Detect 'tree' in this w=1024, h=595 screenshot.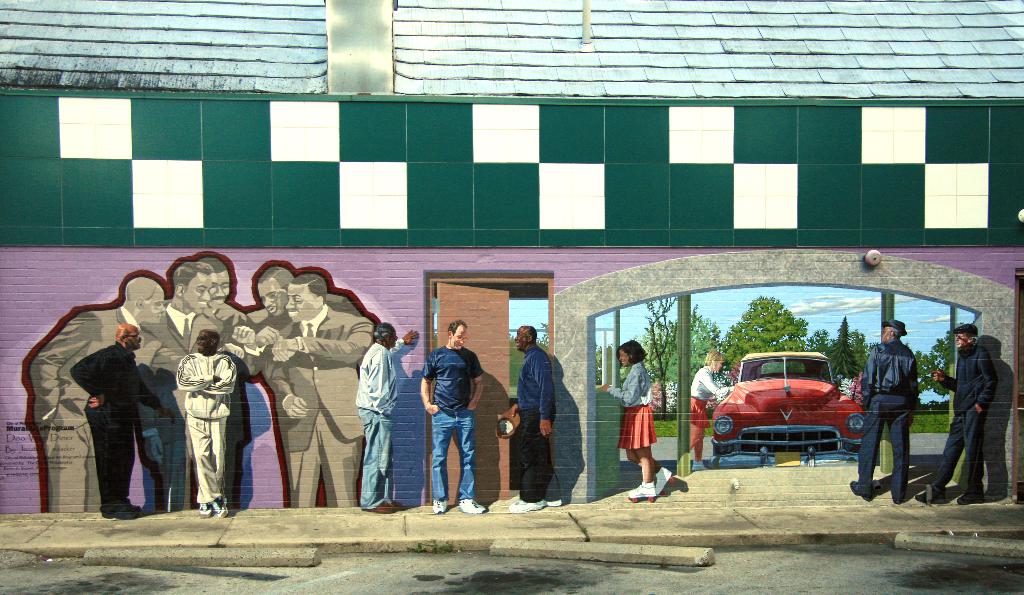
Detection: bbox=(916, 329, 956, 393).
